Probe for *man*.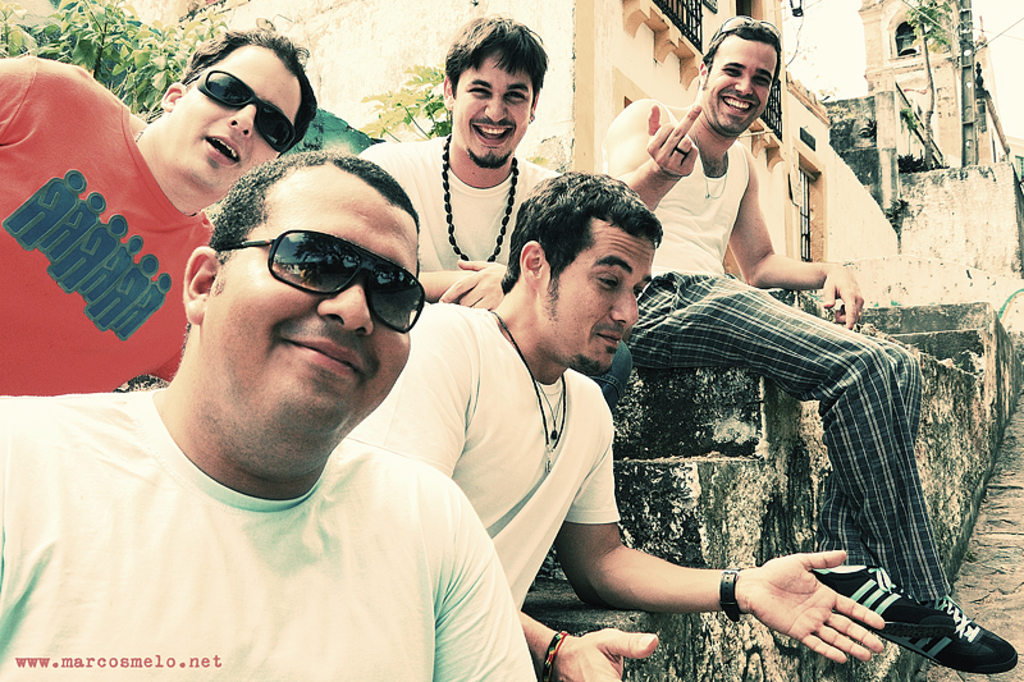
Probe result: bbox(347, 169, 887, 681).
